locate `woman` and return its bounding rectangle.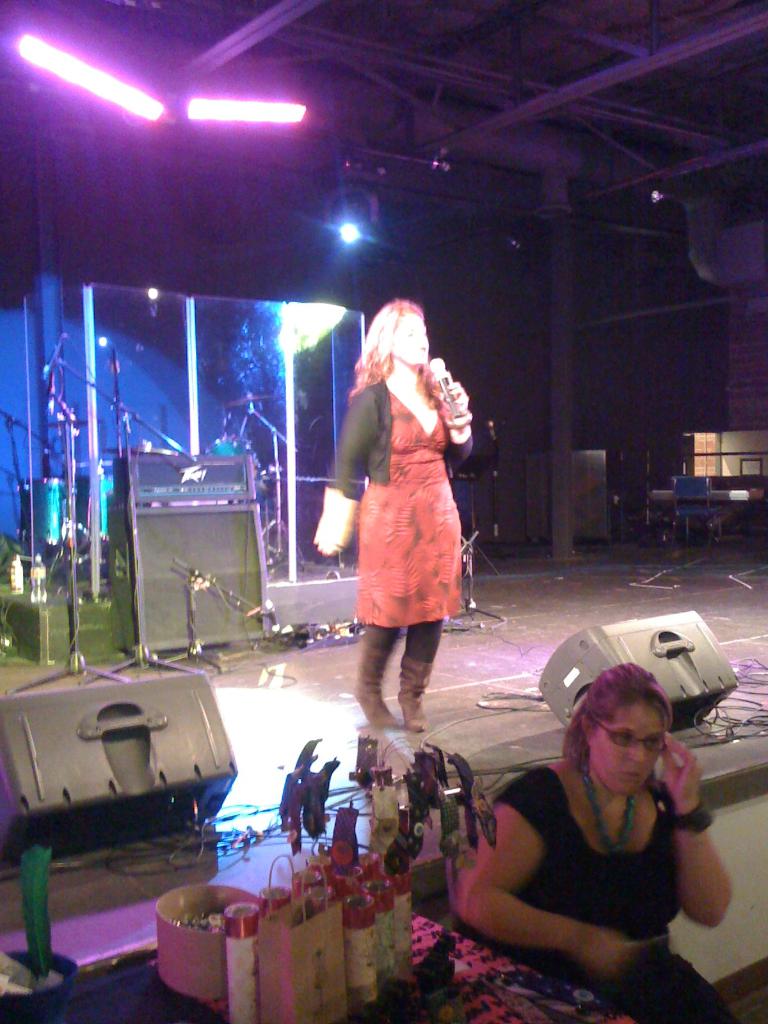
crop(310, 298, 472, 733).
